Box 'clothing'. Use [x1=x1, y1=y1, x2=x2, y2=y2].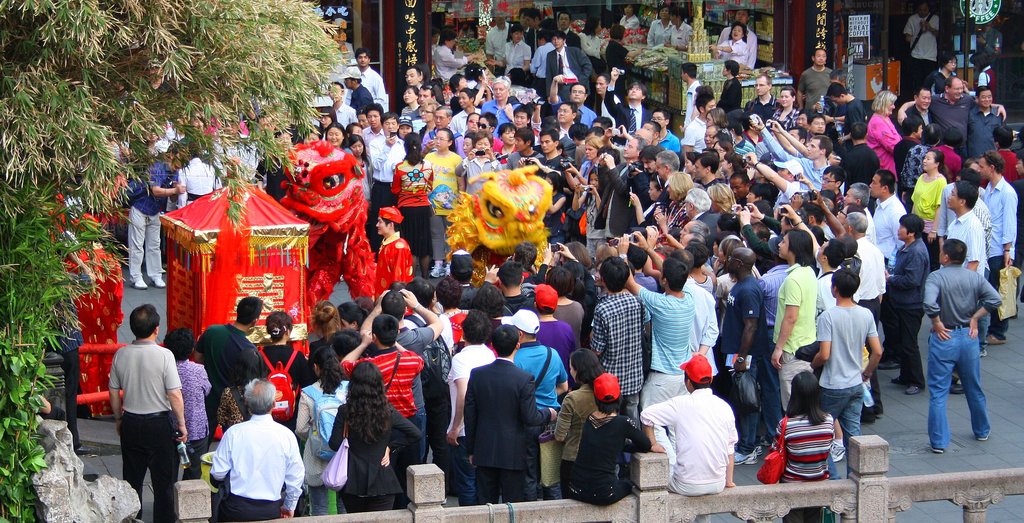
[x1=580, y1=187, x2=609, y2=262].
